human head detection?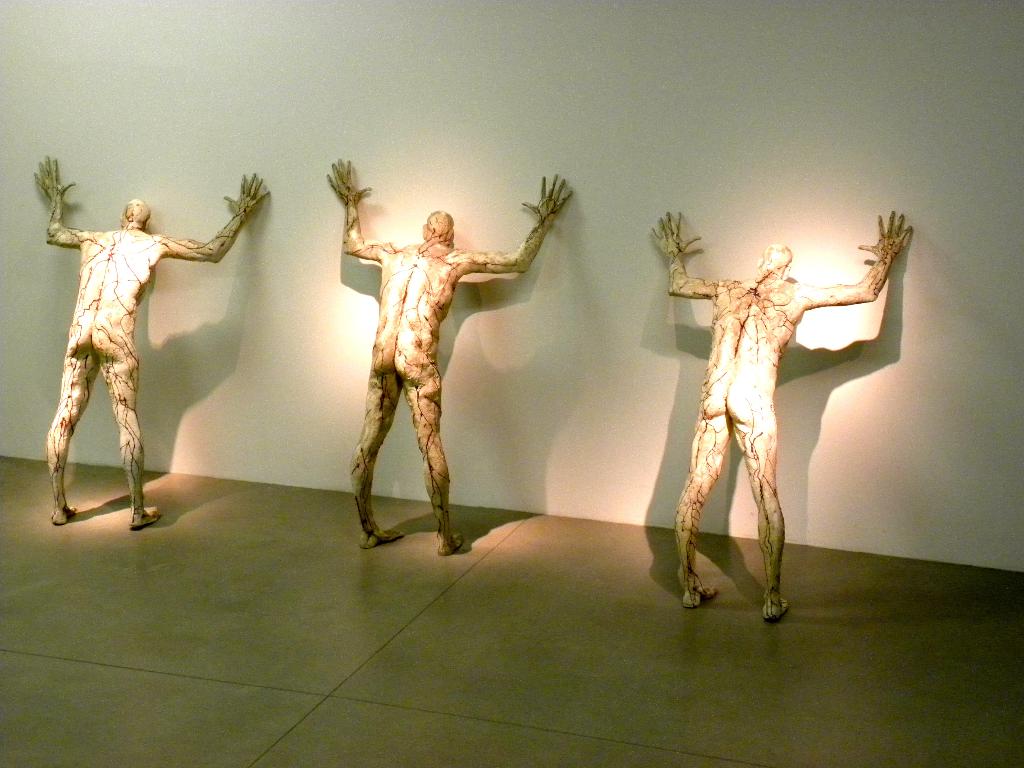
pyautogui.locateOnScreen(118, 201, 148, 228)
